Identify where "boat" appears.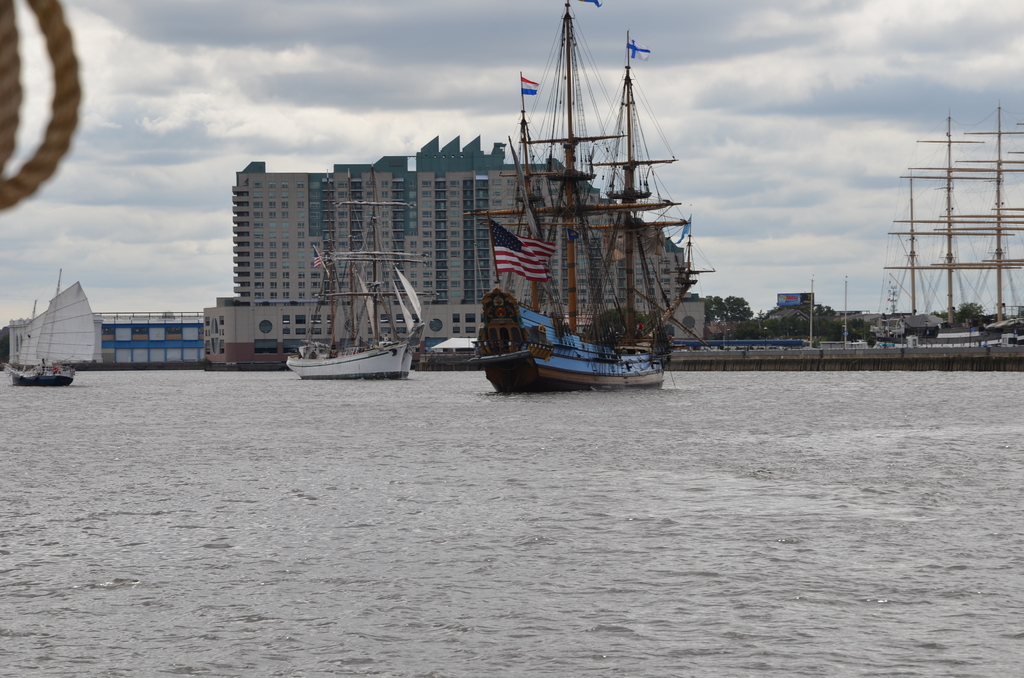
Appears at l=463, t=0, r=724, b=414.
